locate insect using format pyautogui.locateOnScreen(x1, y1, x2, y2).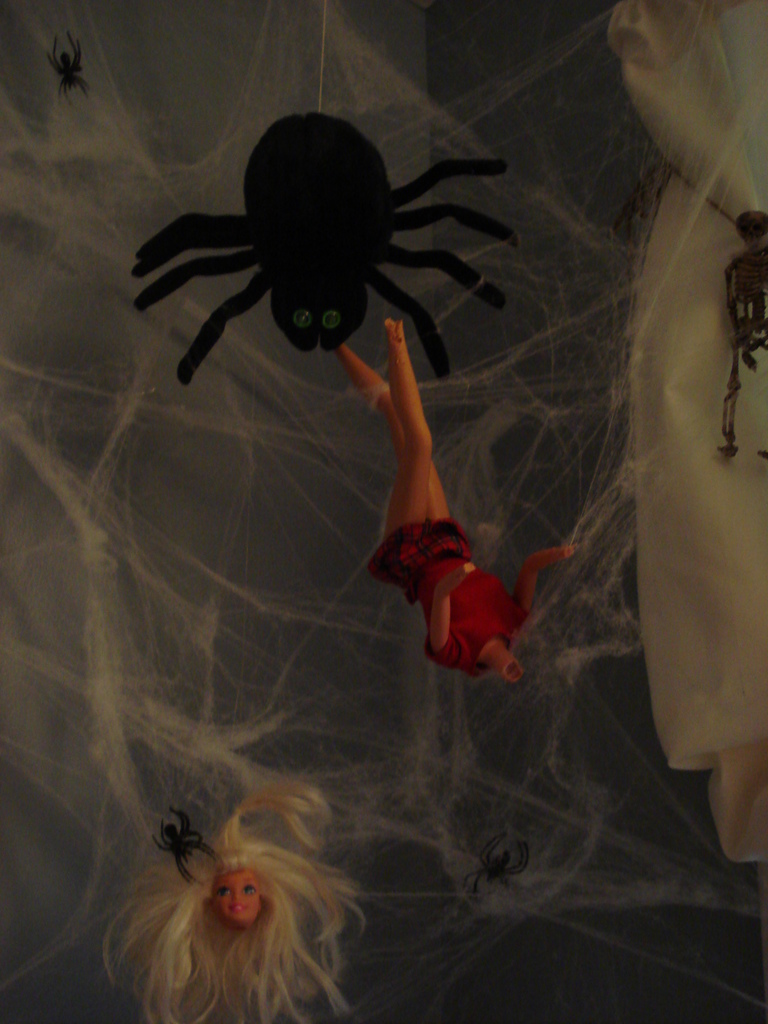
pyautogui.locateOnScreen(464, 833, 534, 896).
